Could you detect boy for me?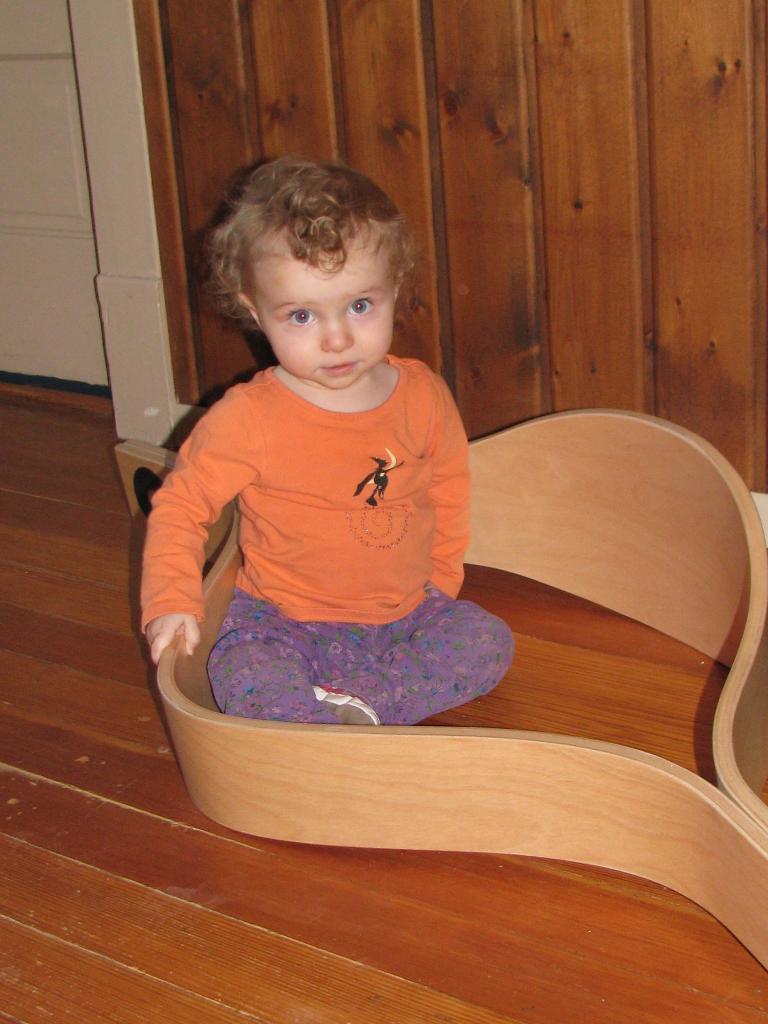
Detection result: [176, 178, 537, 834].
